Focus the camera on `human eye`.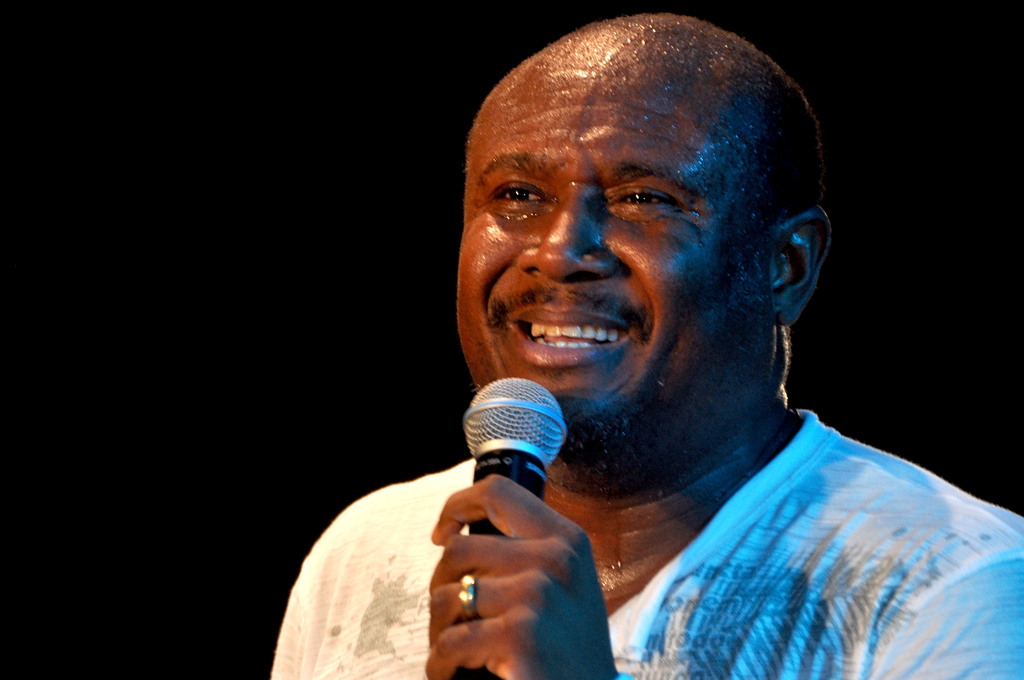
Focus region: left=486, top=172, right=545, bottom=218.
